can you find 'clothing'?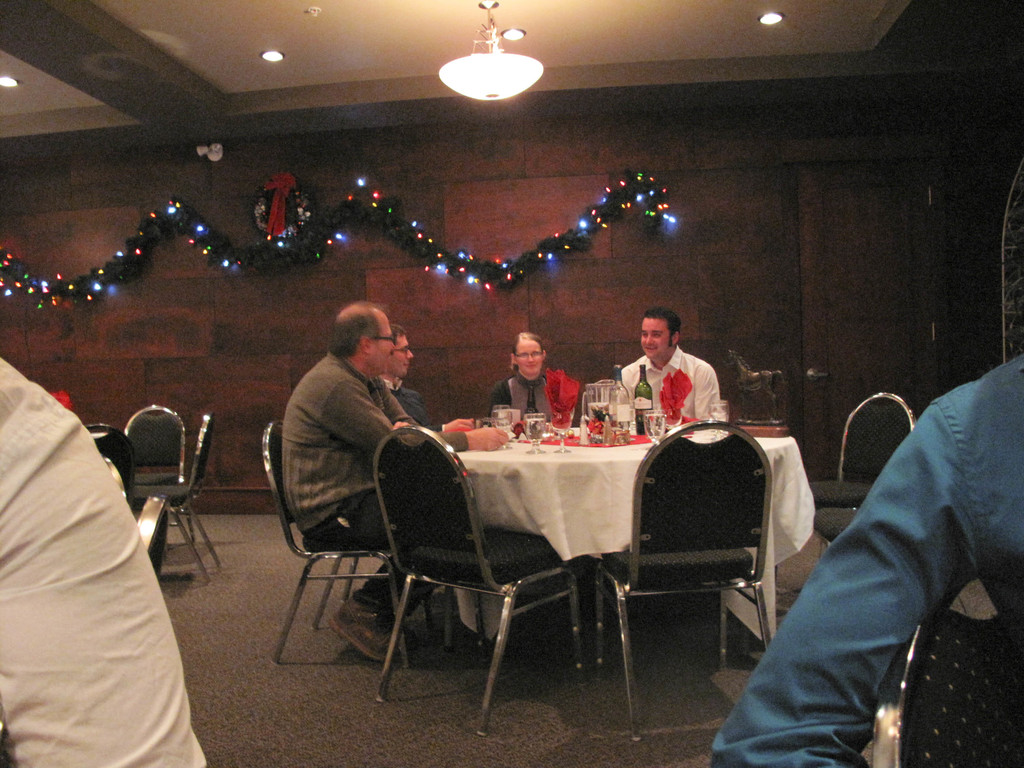
Yes, bounding box: <box>387,383,423,431</box>.
